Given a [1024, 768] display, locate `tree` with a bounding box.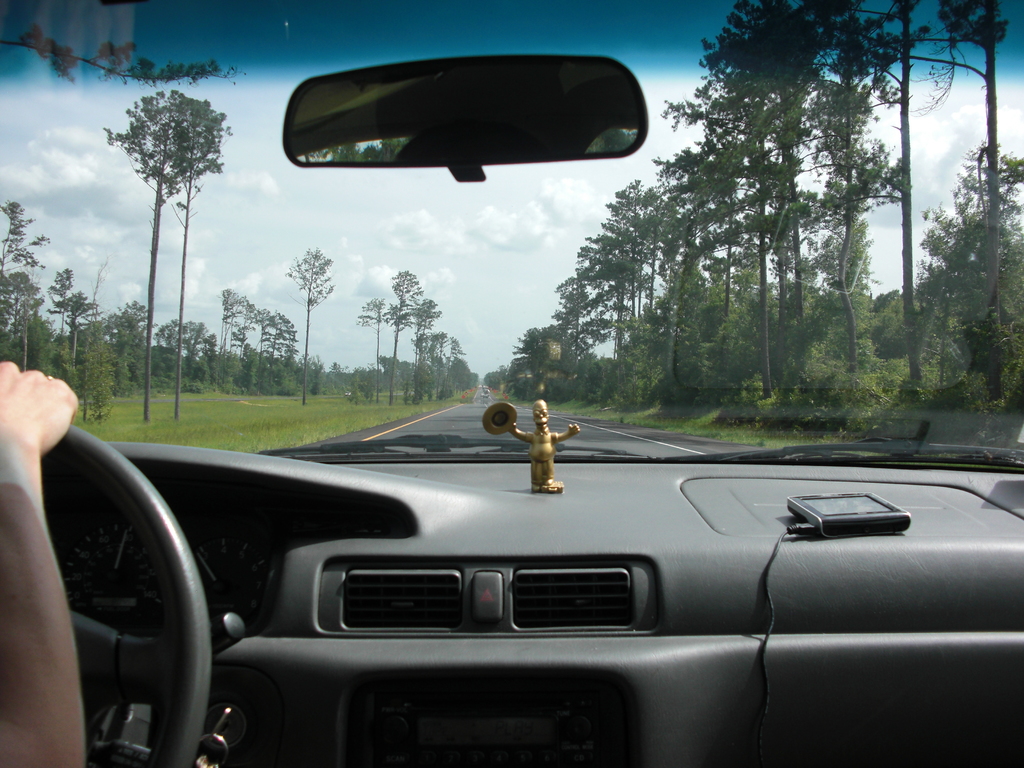
Located: {"left": 282, "top": 246, "right": 337, "bottom": 406}.
